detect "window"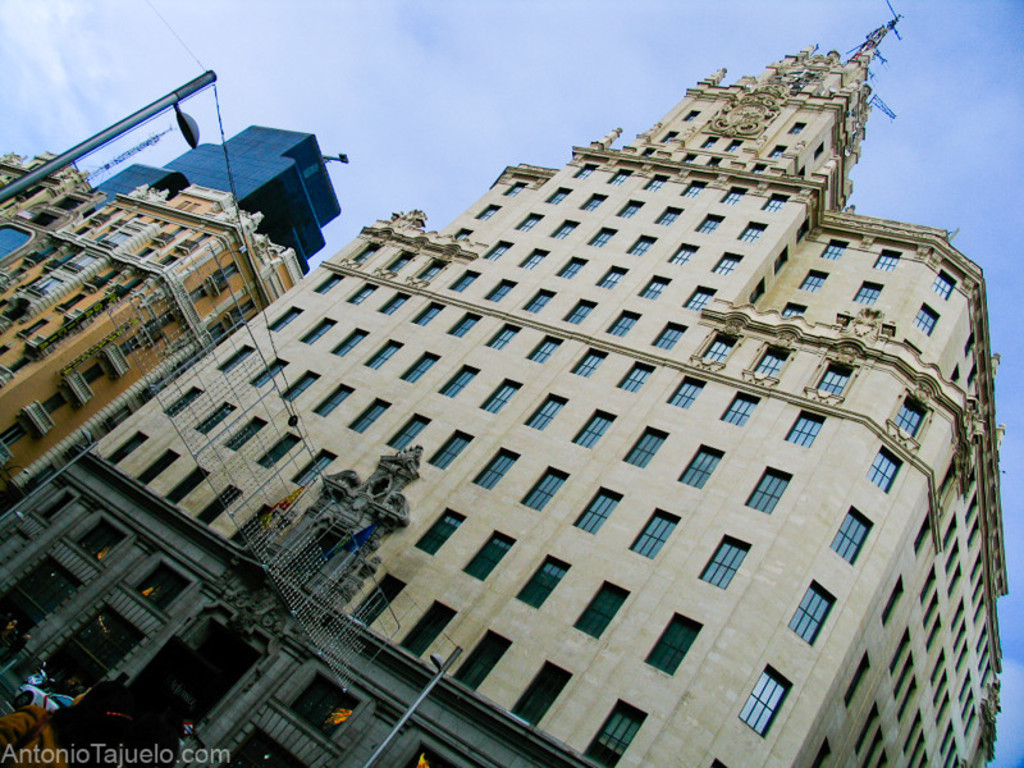
{"x1": 722, "y1": 138, "x2": 744, "y2": 147}
